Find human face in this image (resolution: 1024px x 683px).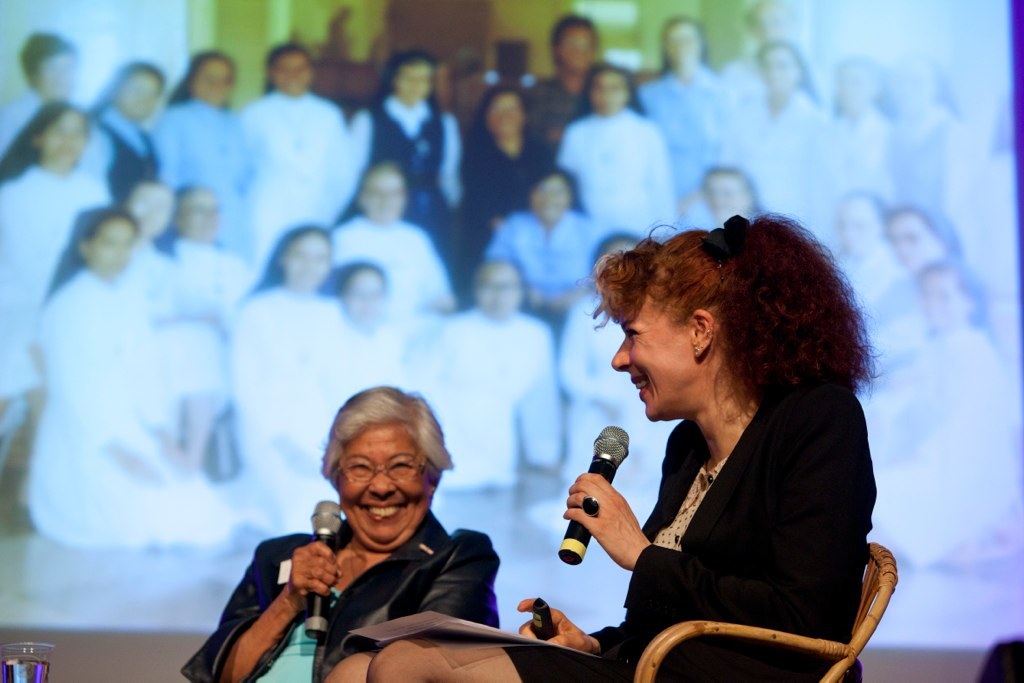
(590,71,626,116).
